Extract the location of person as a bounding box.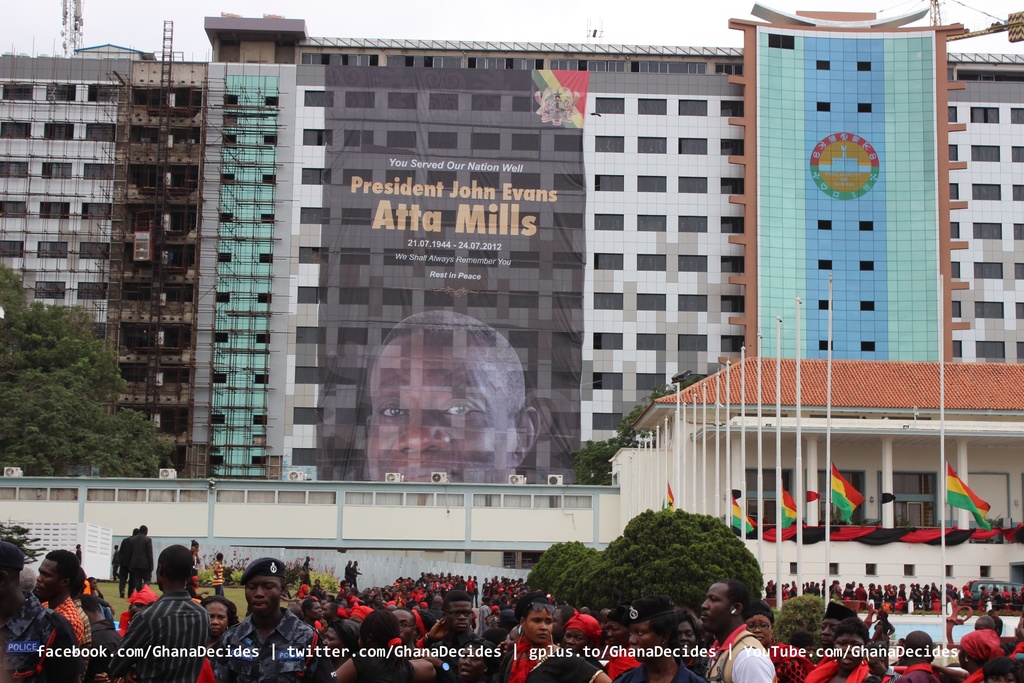
701, 580, 776, 682.
